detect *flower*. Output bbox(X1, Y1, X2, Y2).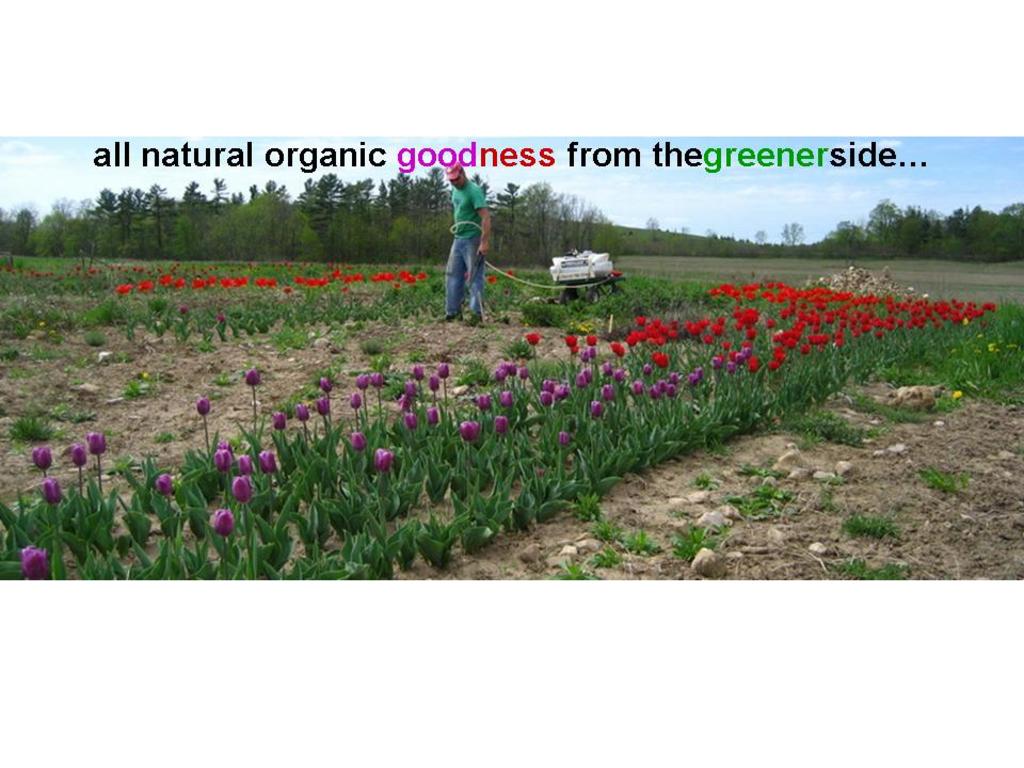
bbox(551, 428, 569, 444).
